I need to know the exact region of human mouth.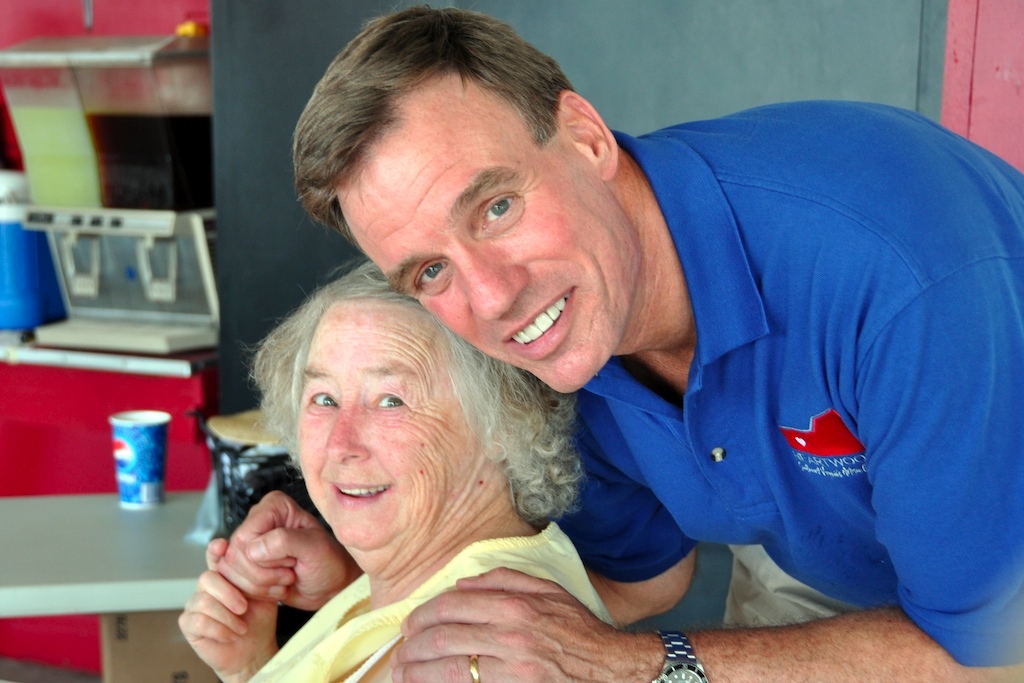
Region: detection(319, 476, 392, 513).
